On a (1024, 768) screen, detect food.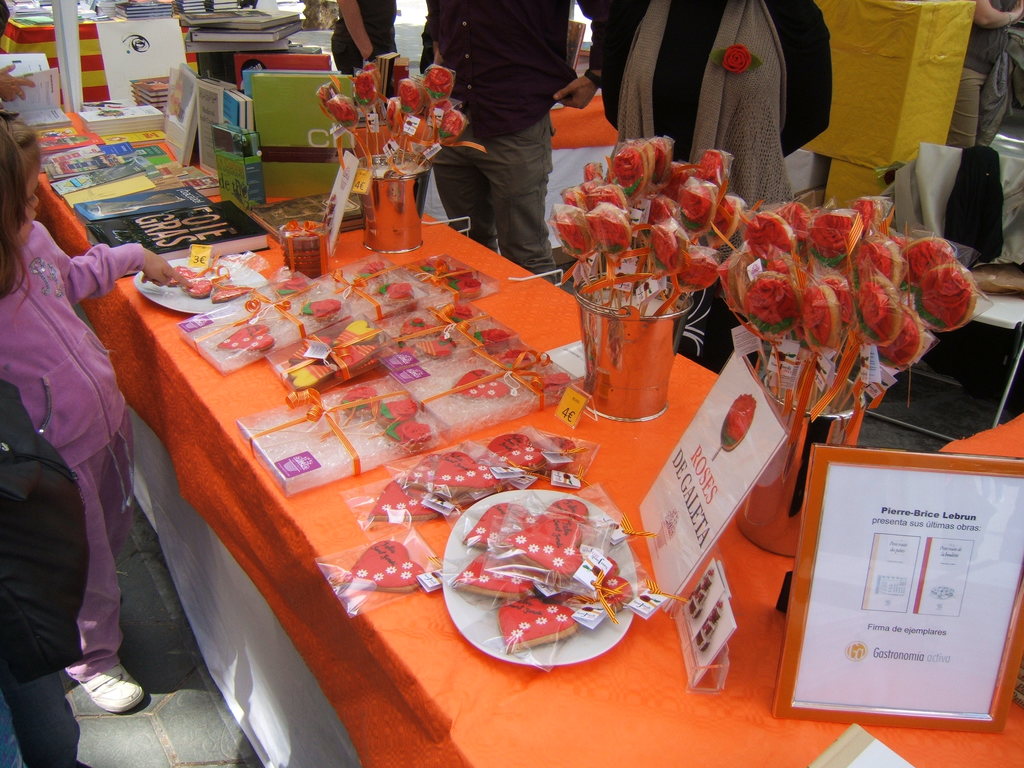
(690,568,717,613).
